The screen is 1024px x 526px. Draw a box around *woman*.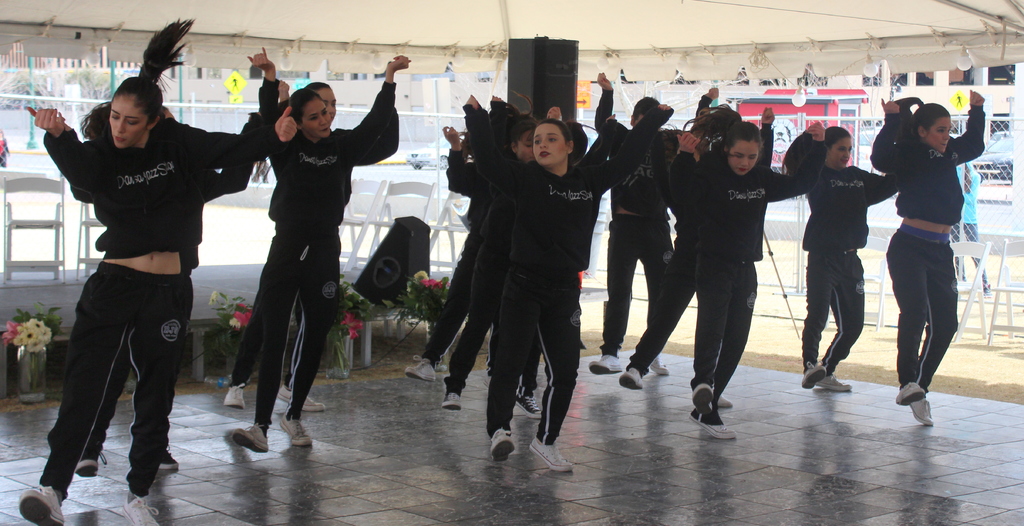
box(75, 101, 191, 484).
